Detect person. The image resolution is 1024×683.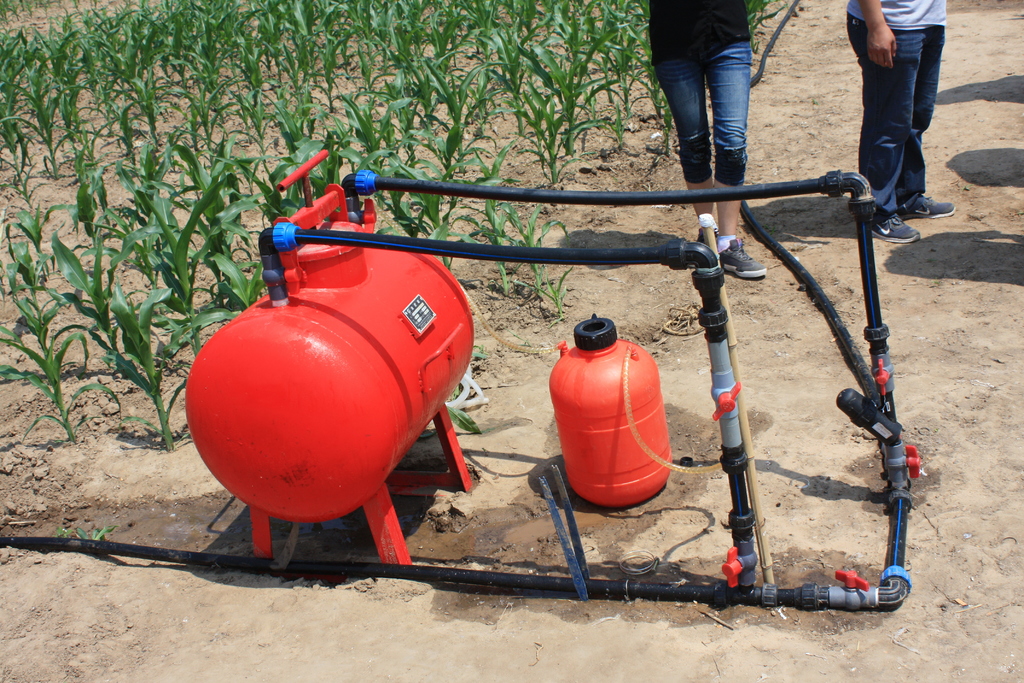
<region>650, 0, 769, 280</region>.
